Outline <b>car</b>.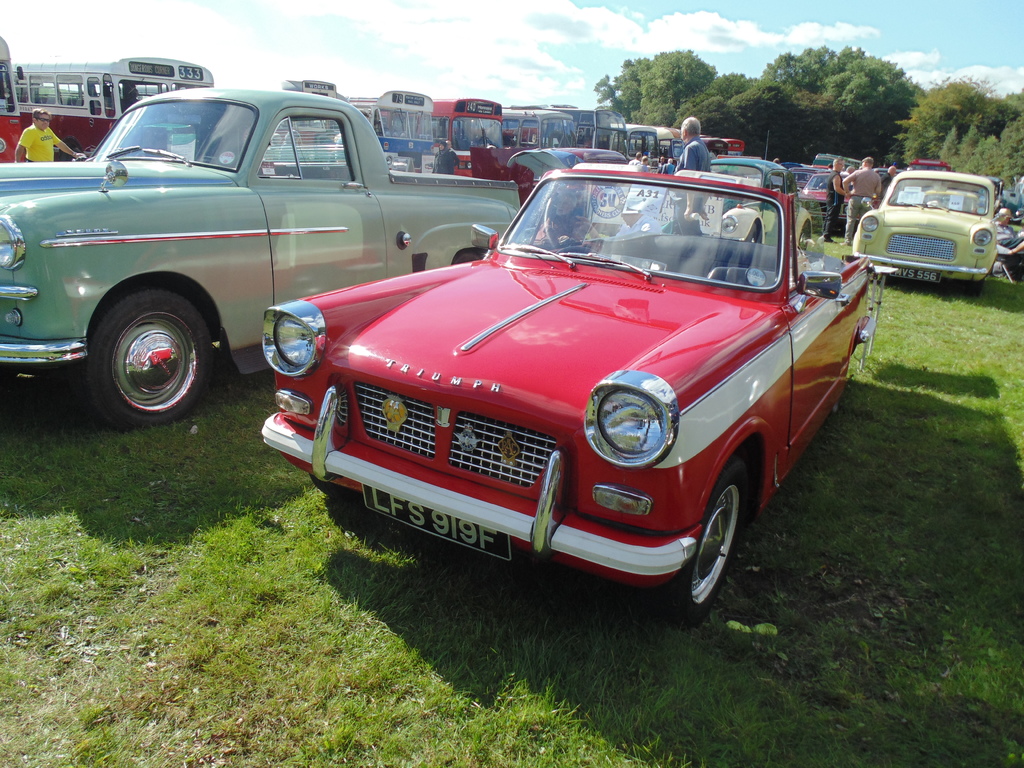
Outline: l=794, t=172, r=851, b=230.
